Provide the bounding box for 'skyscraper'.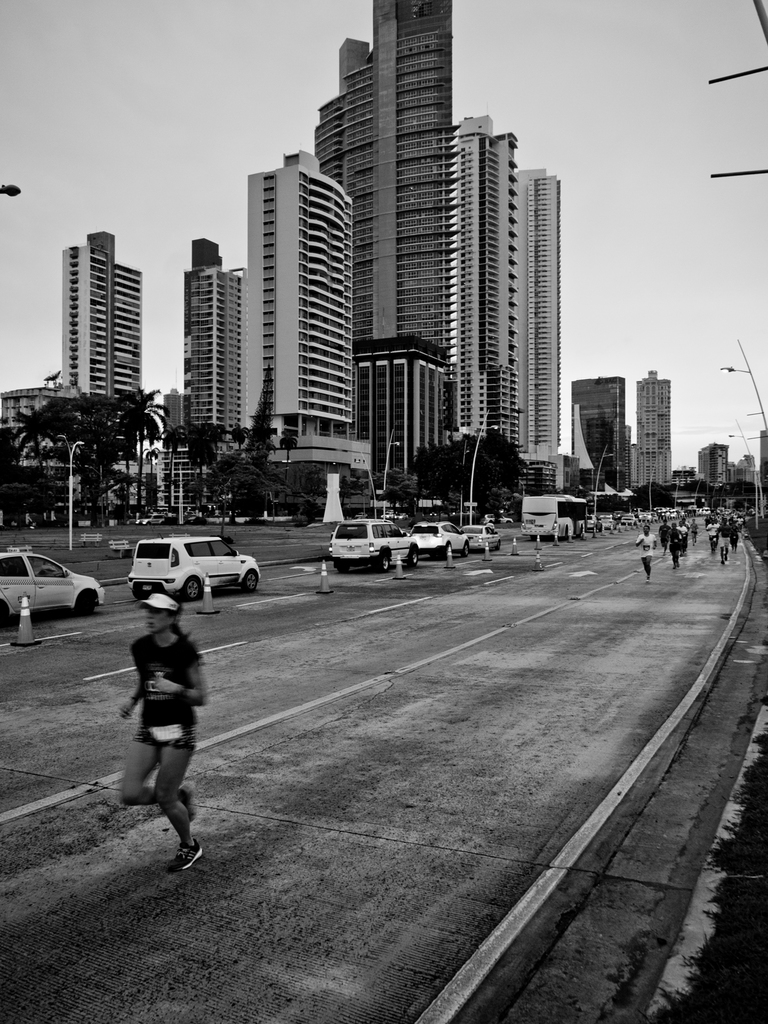
59/225/146/402.
